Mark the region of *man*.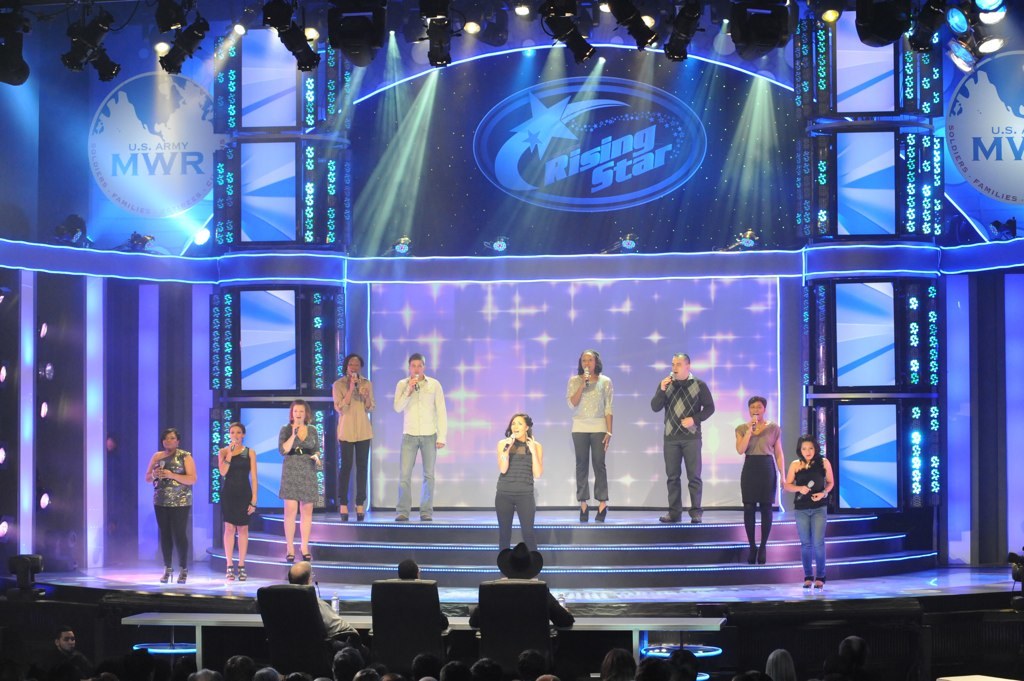
Region: 394,352,446,525.
